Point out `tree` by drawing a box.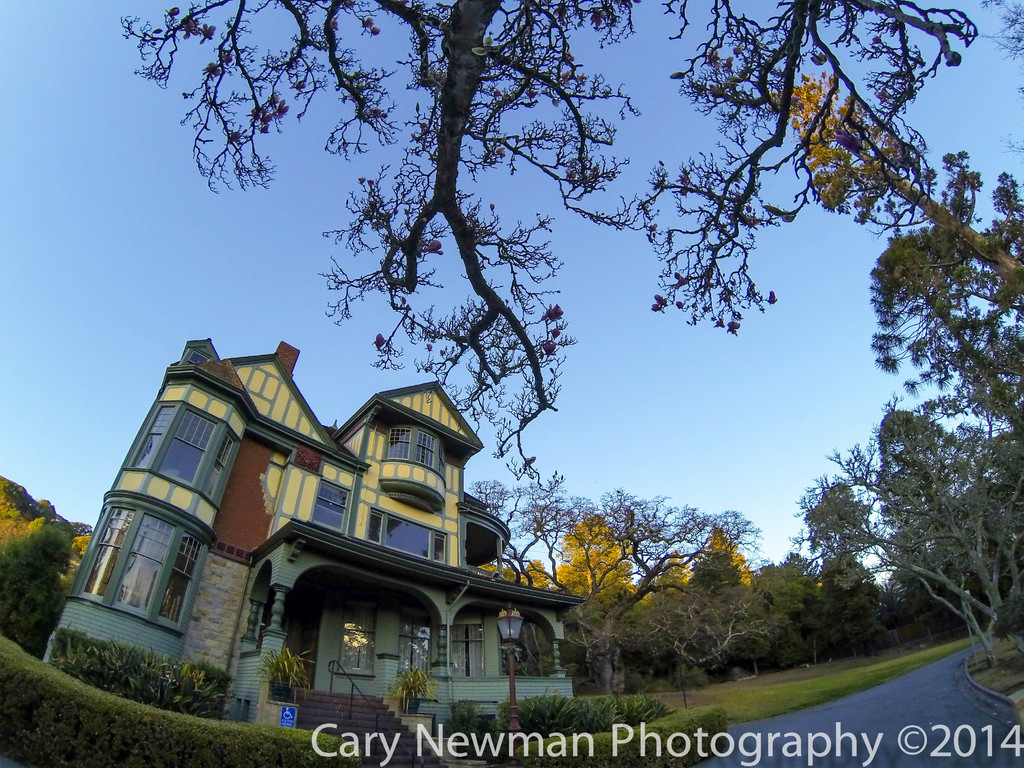
(left=862, top=144, right=1023, bottom=445).
